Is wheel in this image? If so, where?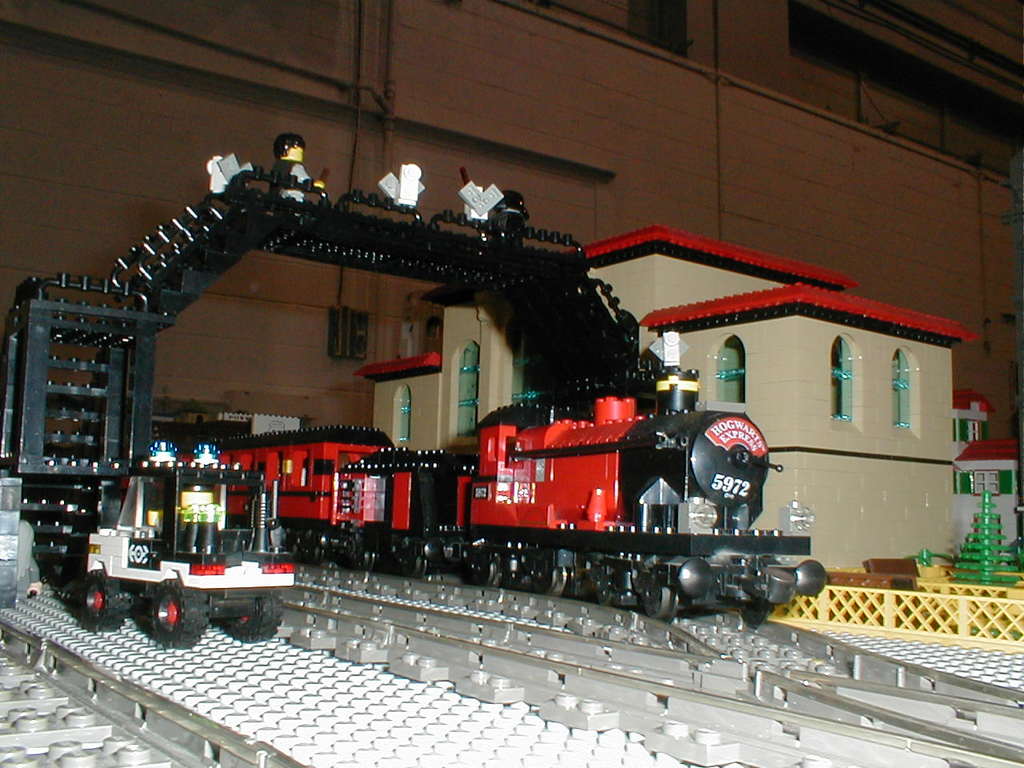
Yes, at detection(138, 582, 202, 646).
